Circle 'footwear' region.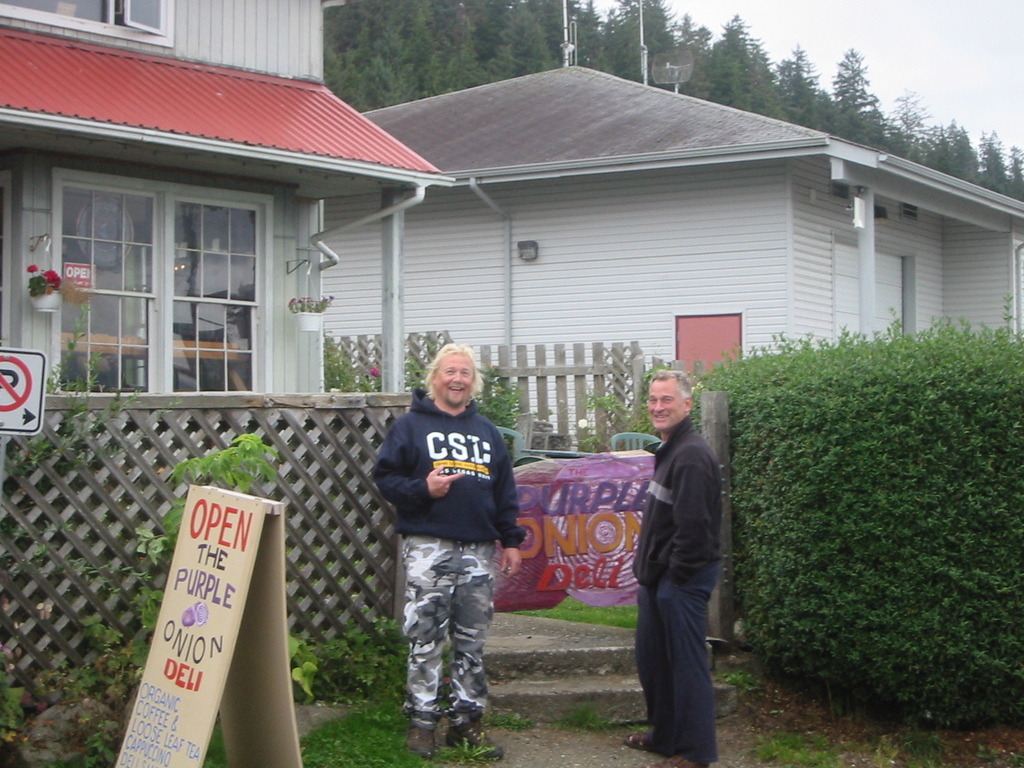
Region: {"left": 403, "top": 726, "right": 436, "bottom": 762}.
